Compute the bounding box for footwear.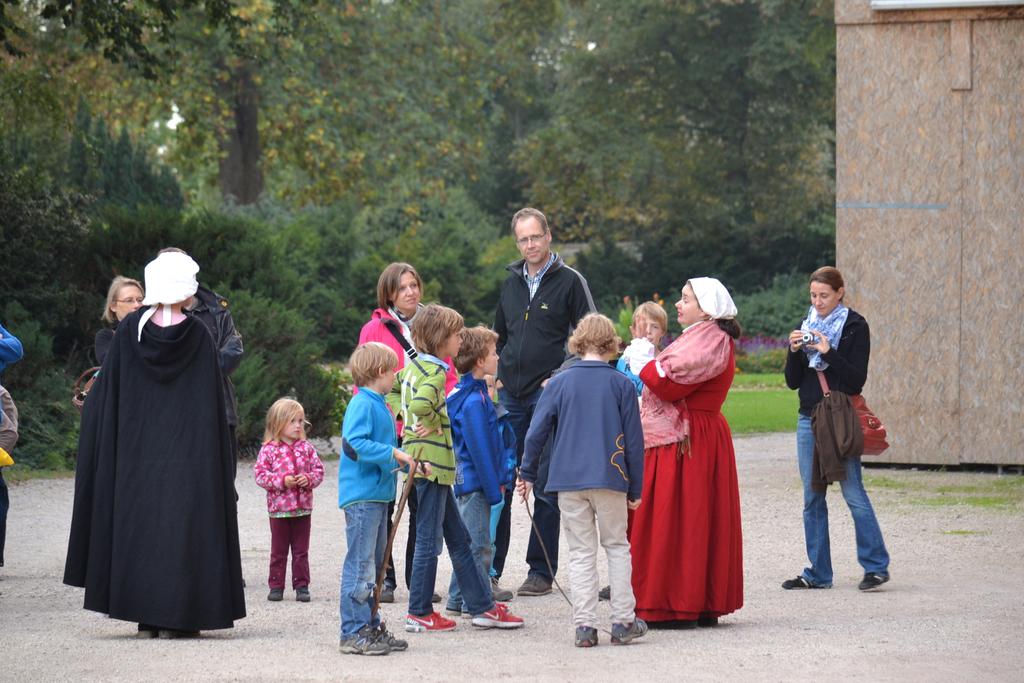
{"x1": 407, "y1": 607, "x2": 454, "y2": 631}.
